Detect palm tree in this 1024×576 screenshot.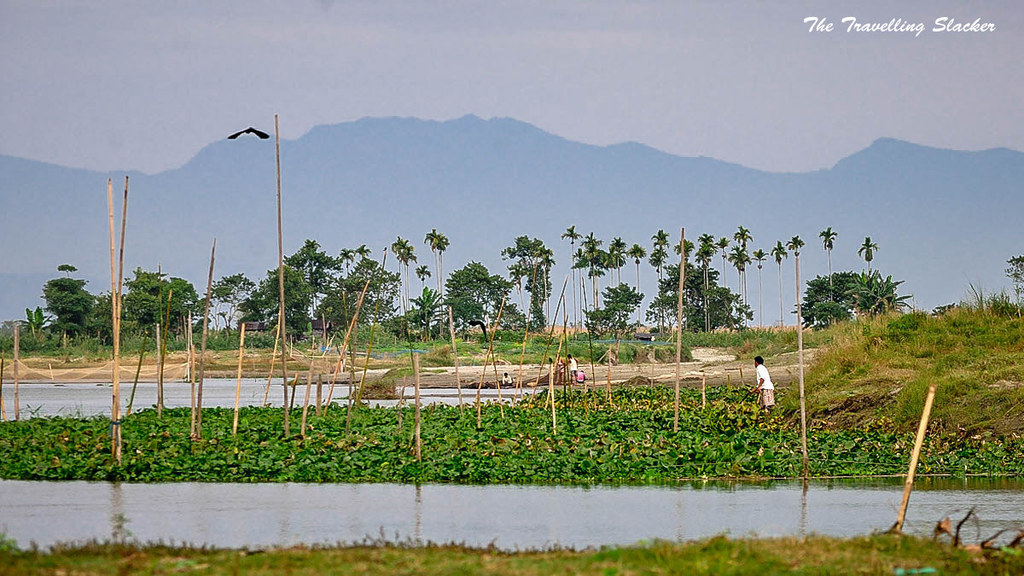
Detection: 218,265,251,321.
